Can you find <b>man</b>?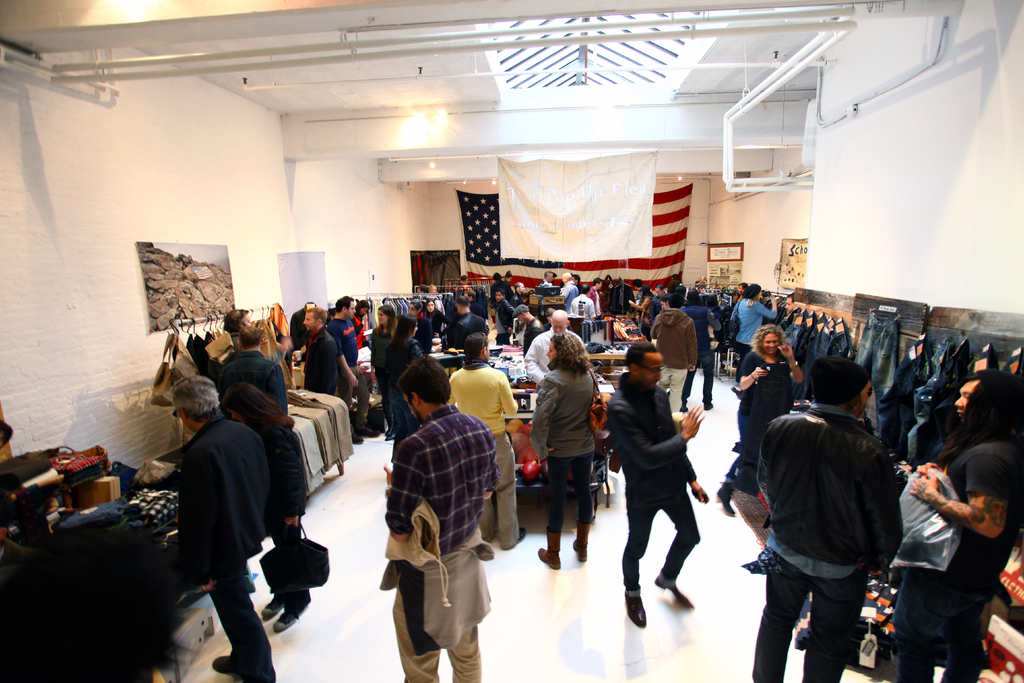
Yes, bounding box: 380 359 500 682.
